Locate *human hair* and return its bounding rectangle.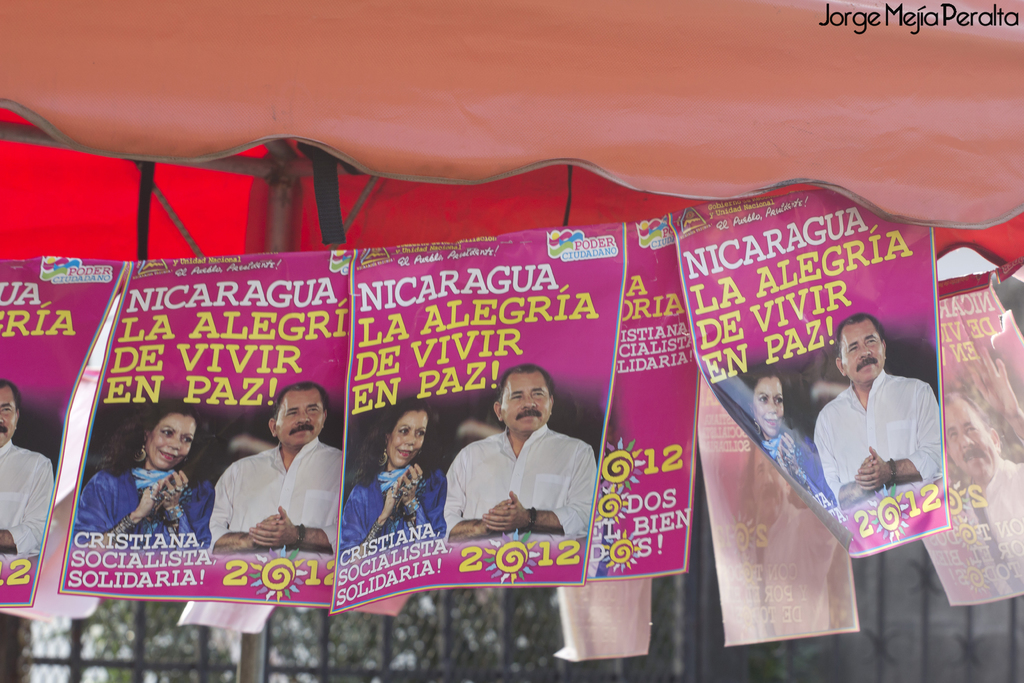
region(746, 373, 793, 424).
